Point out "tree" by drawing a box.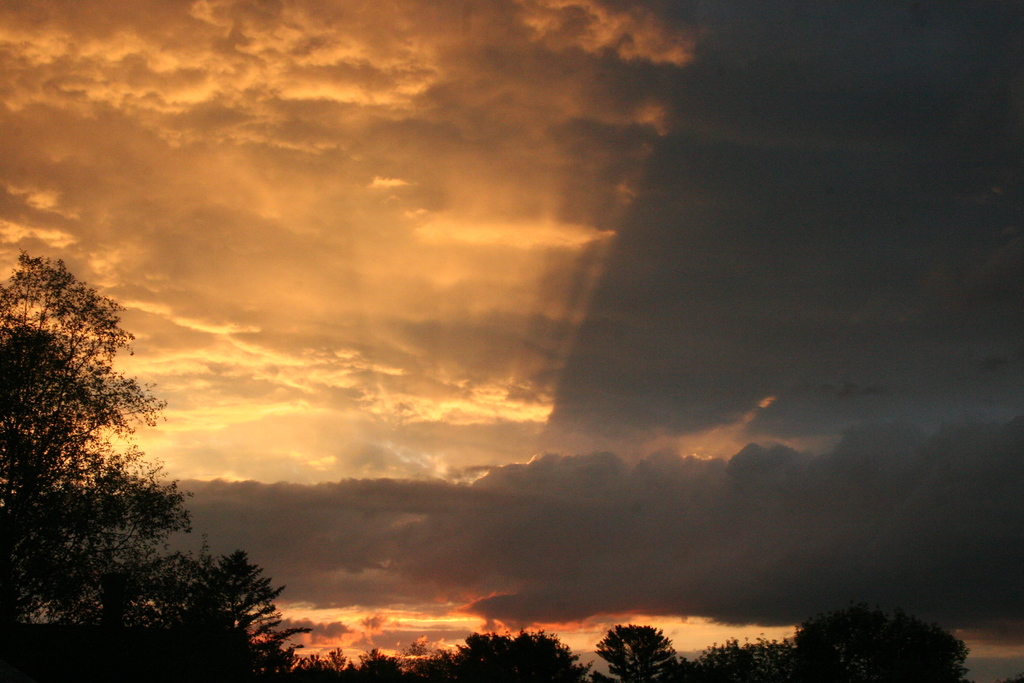
detection(687, 632, 810, 682).
